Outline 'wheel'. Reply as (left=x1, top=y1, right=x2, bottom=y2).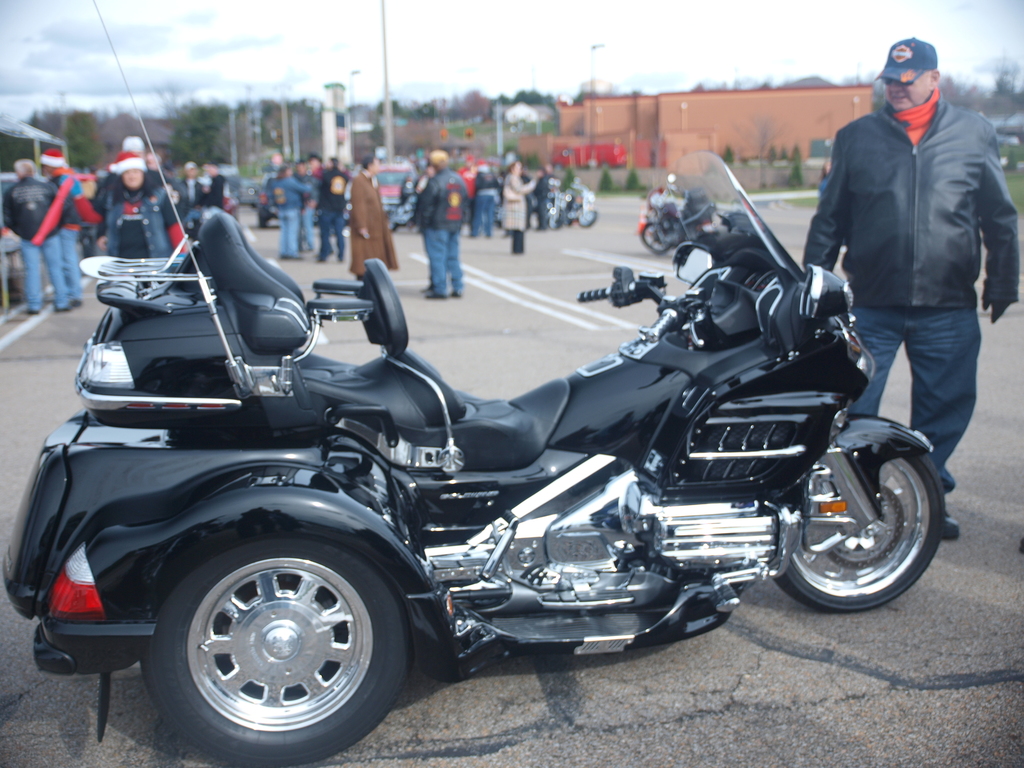
(left=548, top=210, right=570, bottom=227).
